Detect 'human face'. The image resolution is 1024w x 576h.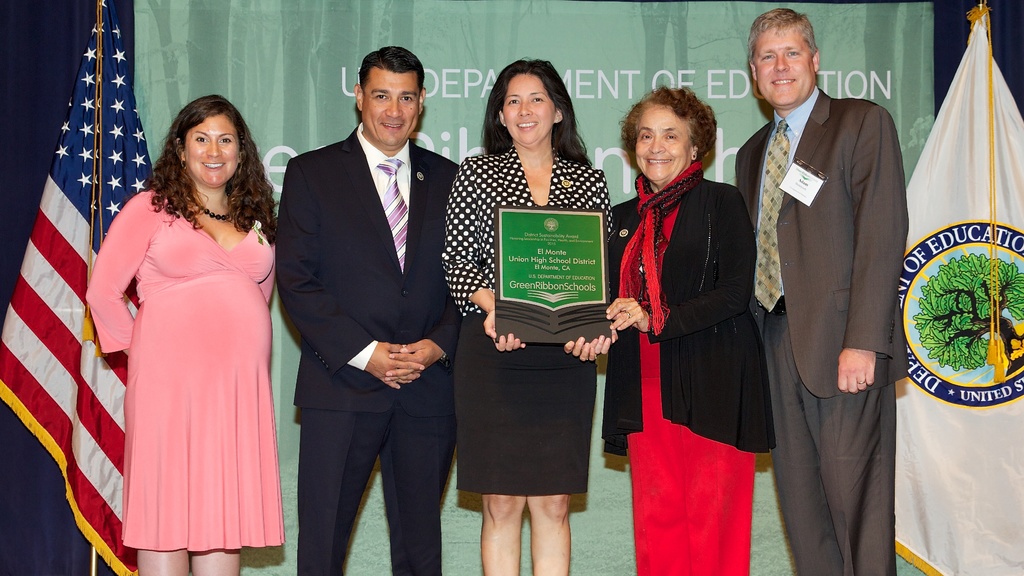
503 72 554 147.
